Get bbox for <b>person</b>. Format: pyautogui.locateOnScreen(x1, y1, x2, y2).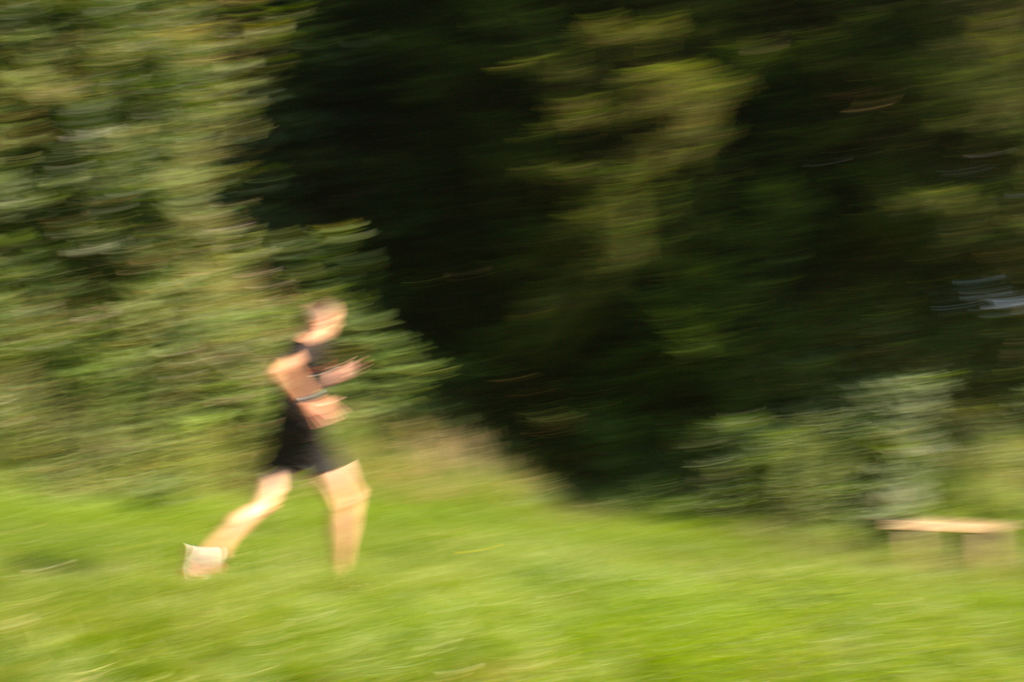
pyautogui.locateOnScreen(186, 327, 380, 590).
